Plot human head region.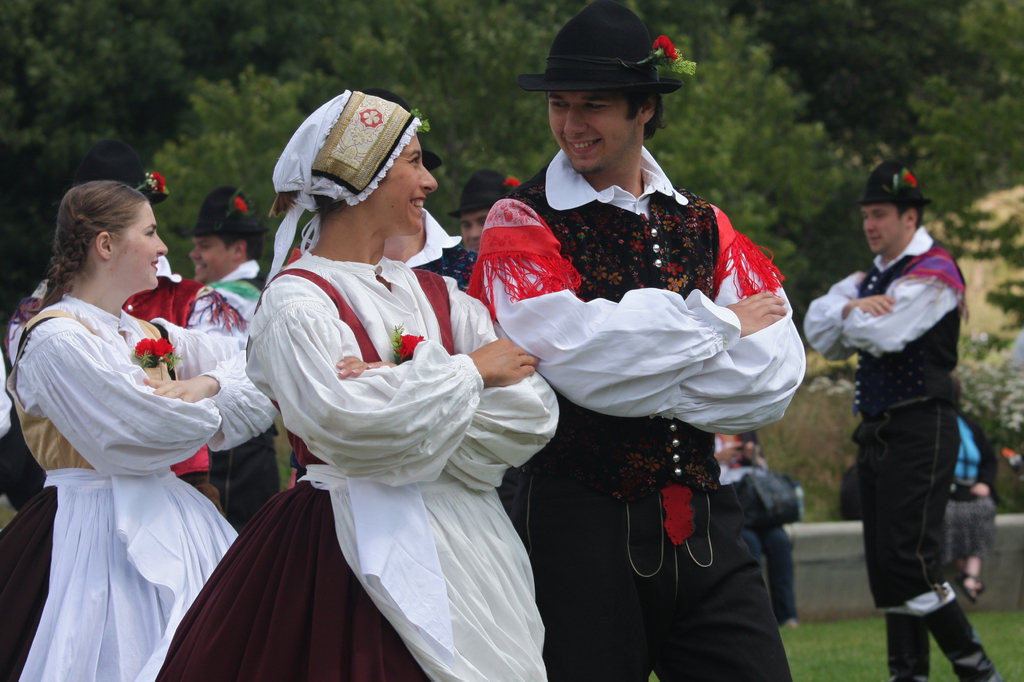
Plotted at (188, 193, 264, 283).
